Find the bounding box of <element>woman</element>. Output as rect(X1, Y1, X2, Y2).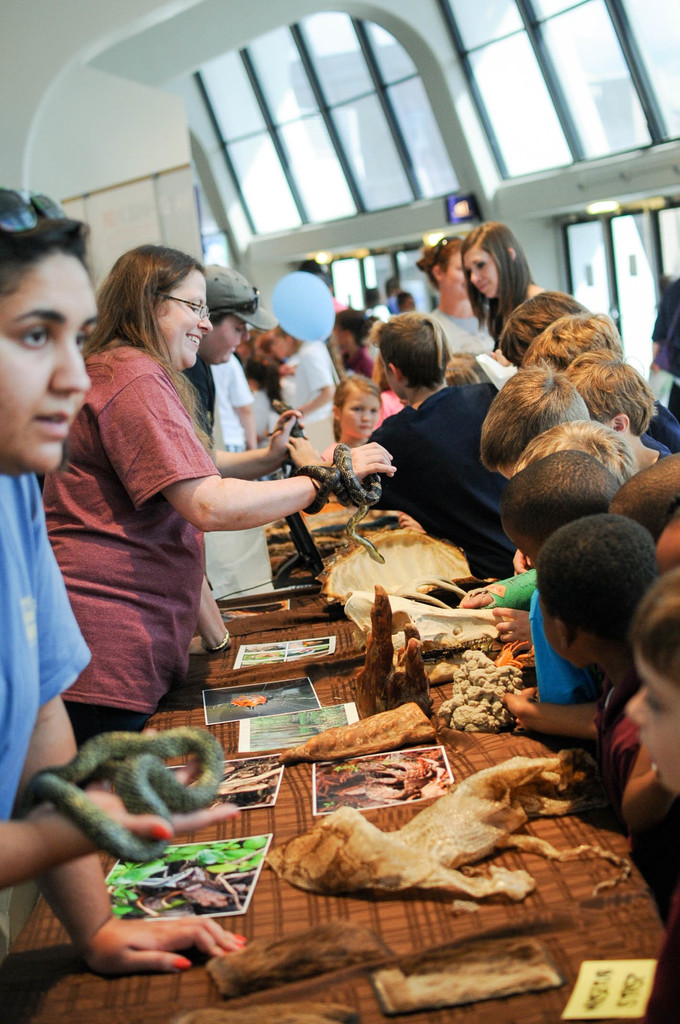
rect(42, 239, 399, 744).
